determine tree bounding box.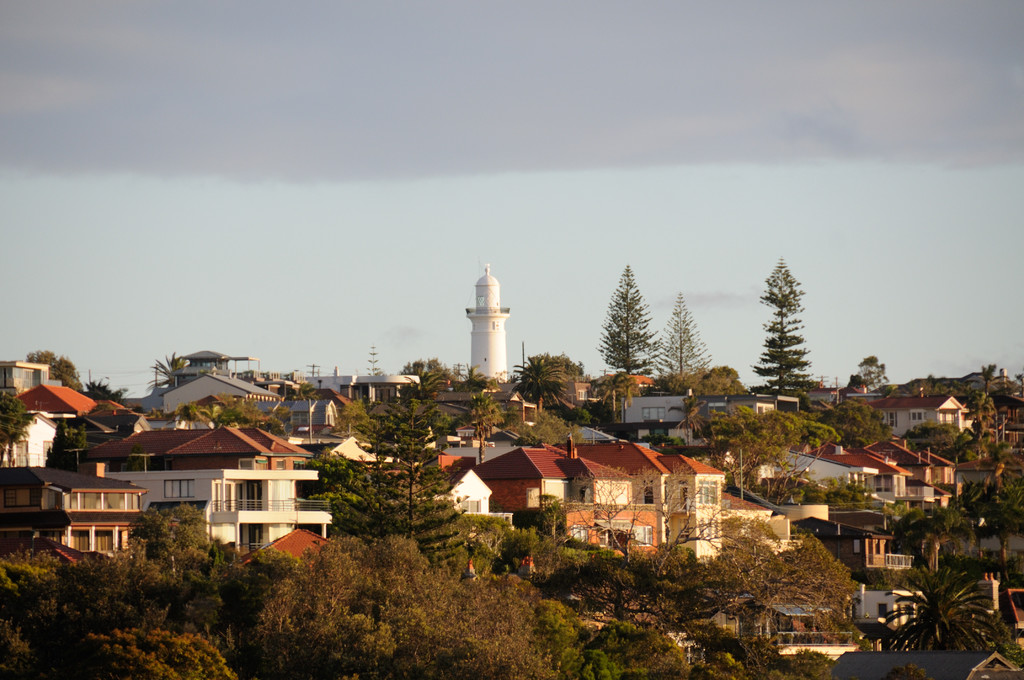
Determined: Rect(557, 537, 730, 631).
